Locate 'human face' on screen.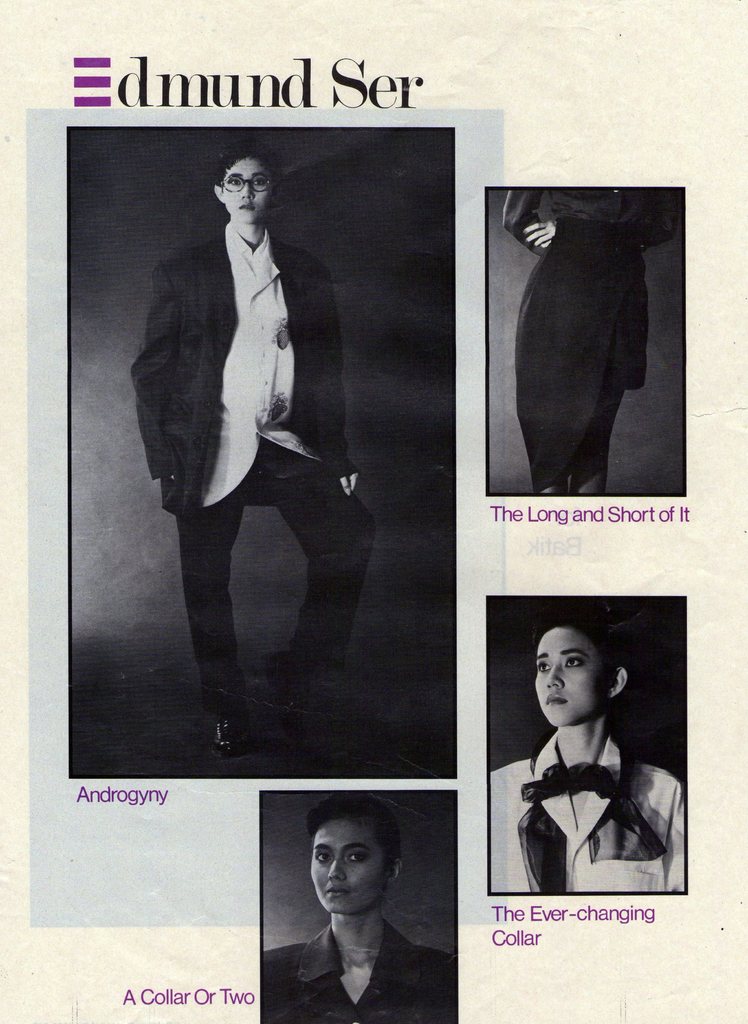
On screen at (left=309, top=817, right=391, bottom=915).
